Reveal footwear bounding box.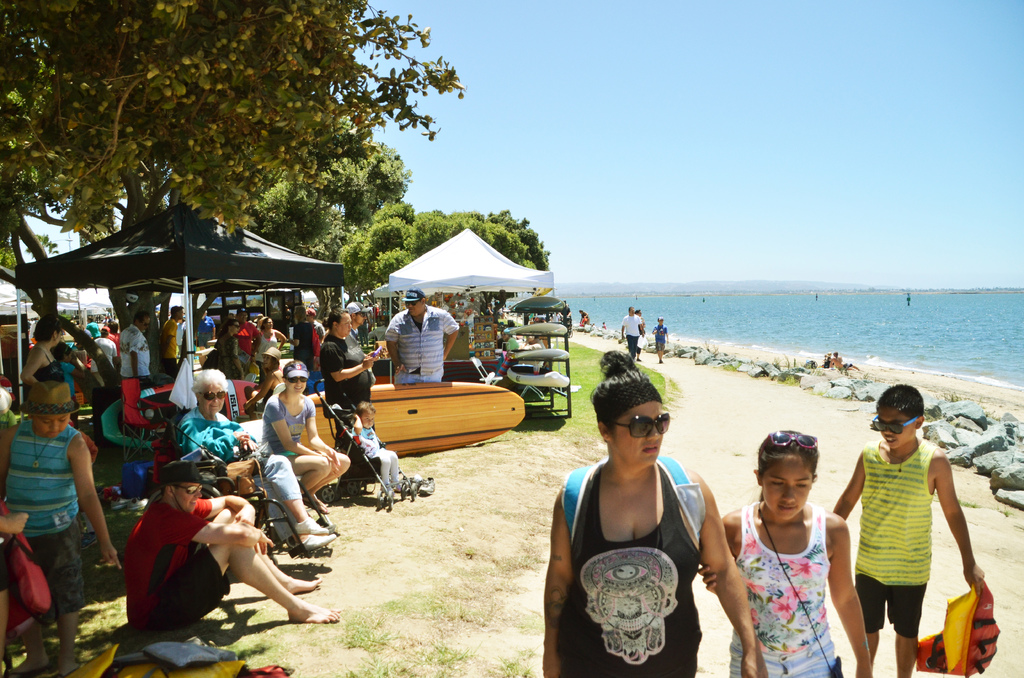
Revealed: 379, 485, 394, 498.
